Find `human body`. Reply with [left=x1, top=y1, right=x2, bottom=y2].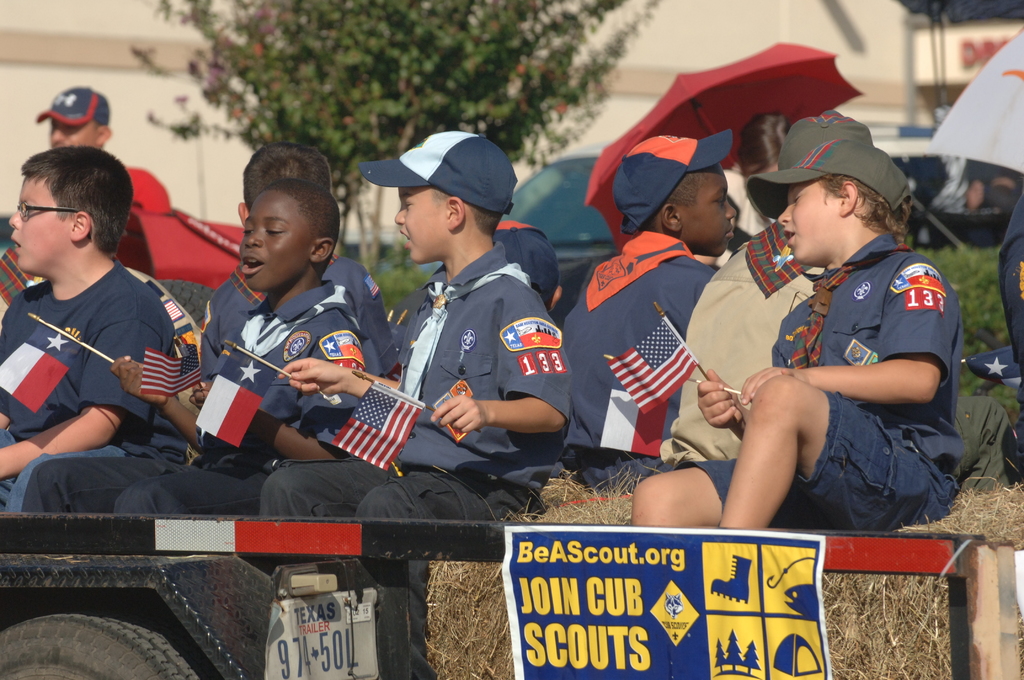
[left=726, top=113, right=788, bottom=261].
